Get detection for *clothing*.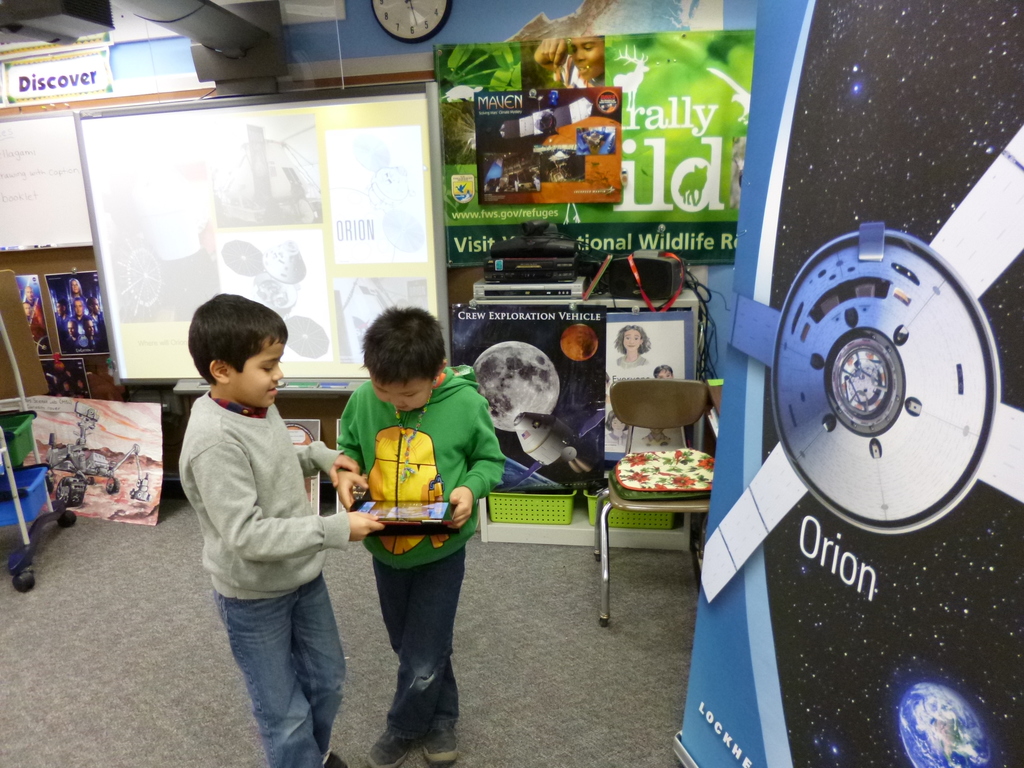
Detection: (x1=68, y1=317, x2=86, y2=339).
